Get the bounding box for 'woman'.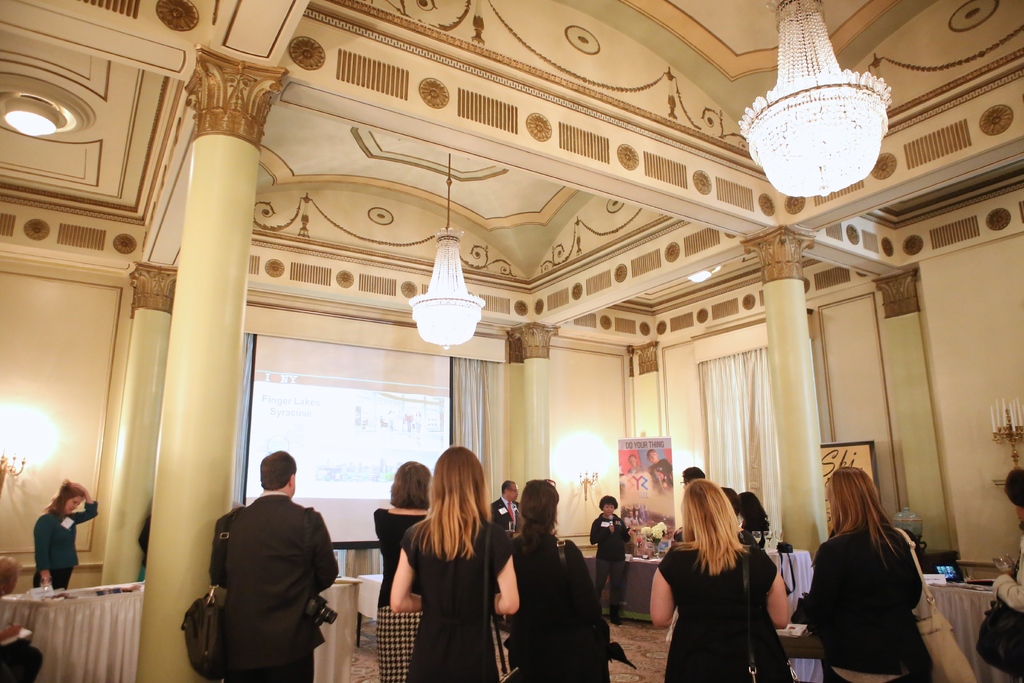
detection(33, 481, 102, 593).
